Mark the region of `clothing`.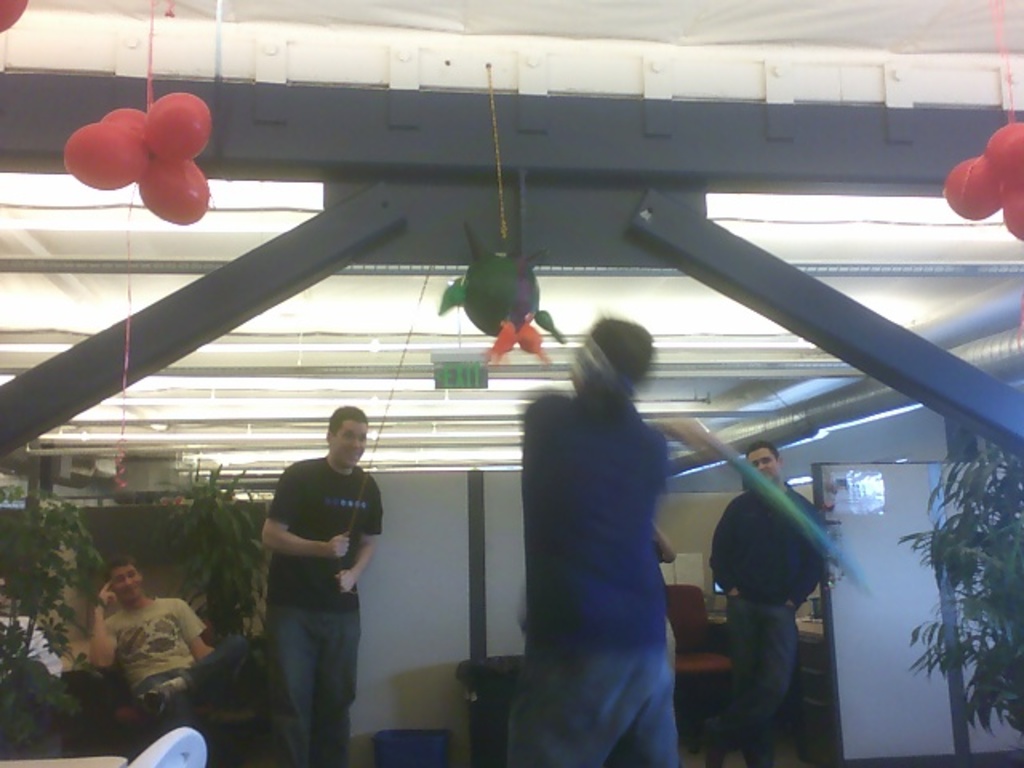
Region: Rect(704, 485, 829, 766).
